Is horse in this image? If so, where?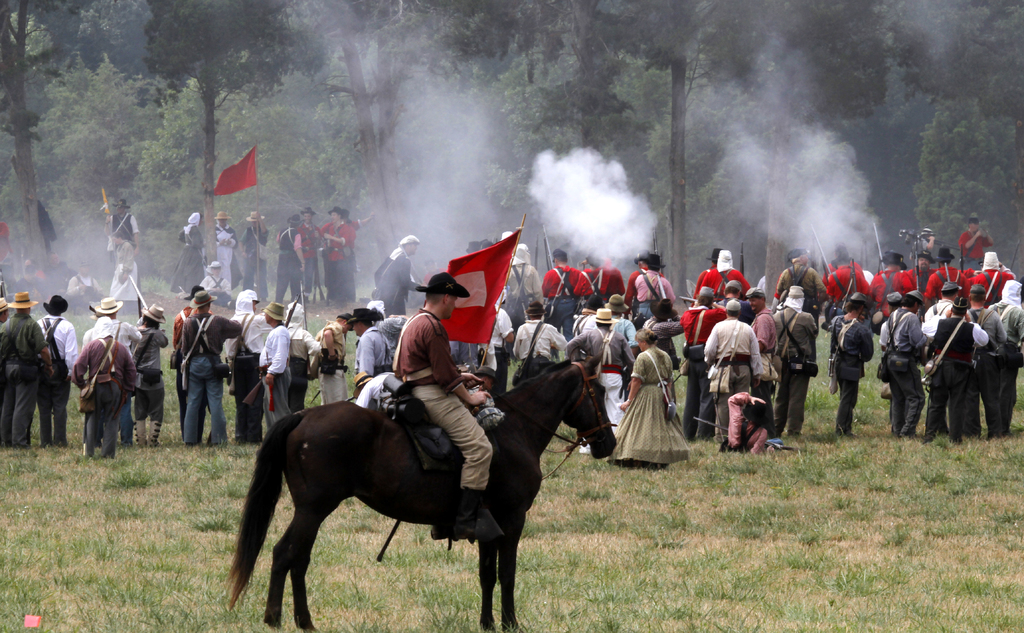
Yes, at <bbox>220, 347, 619, 632</bbox>.
